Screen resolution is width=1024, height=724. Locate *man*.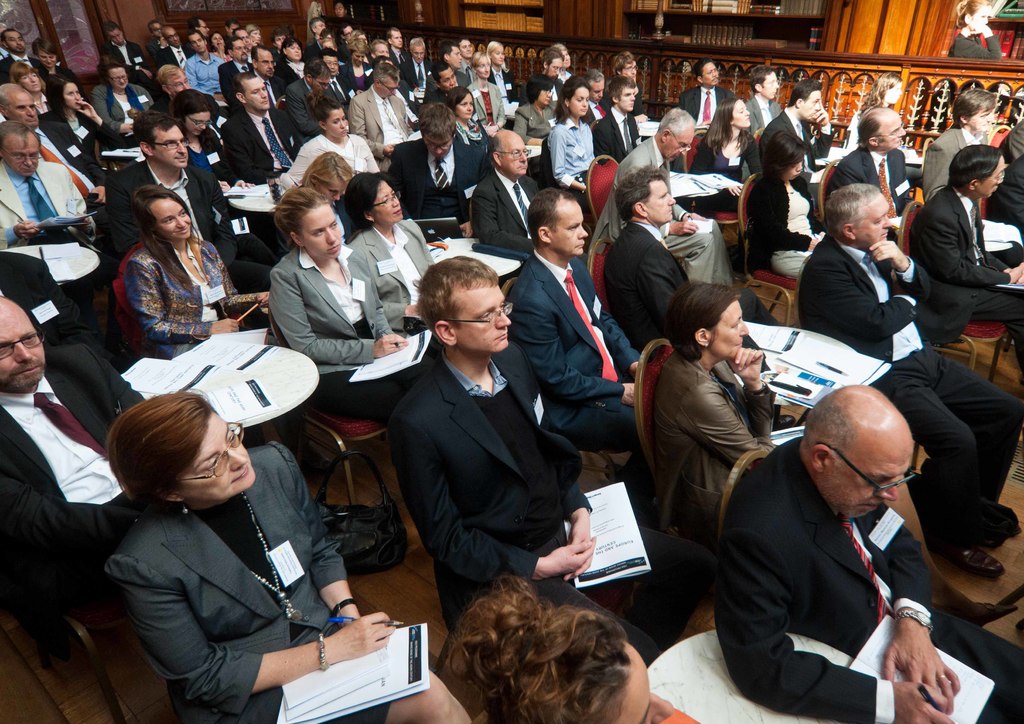
Rect(596, 106, 733, 293).
